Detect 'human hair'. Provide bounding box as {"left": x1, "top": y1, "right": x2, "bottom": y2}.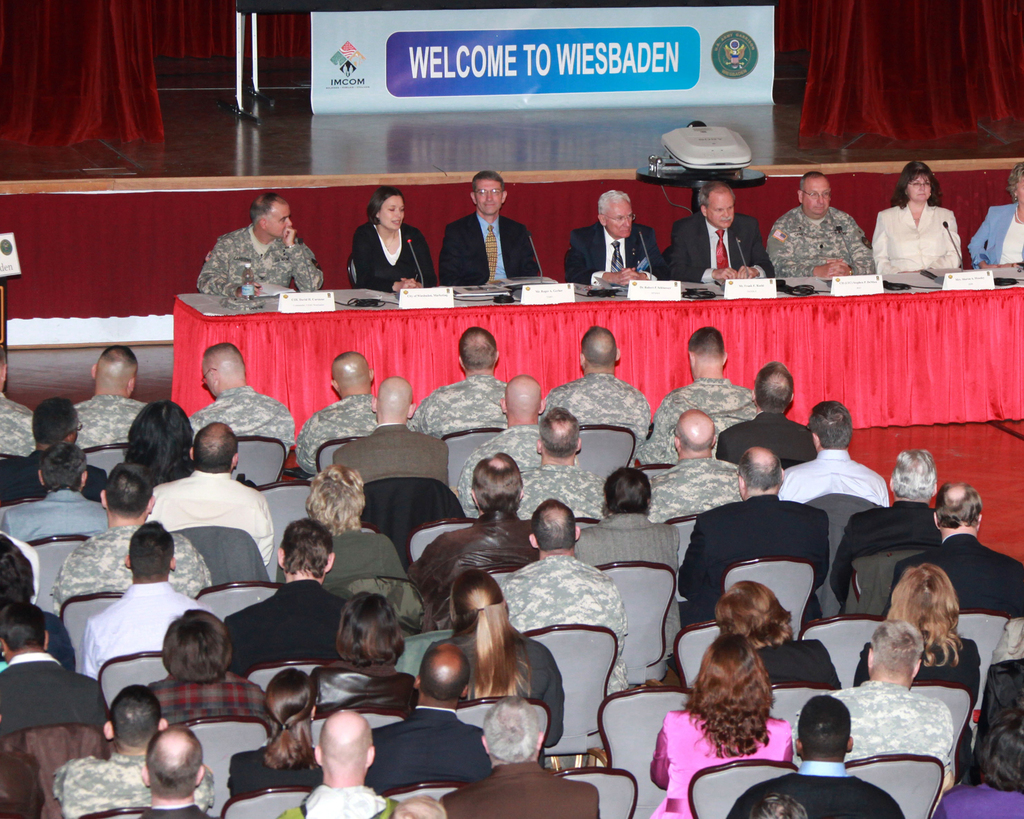
{"left": 244, "top": 193, "right": 288, "bottom": 222}.
